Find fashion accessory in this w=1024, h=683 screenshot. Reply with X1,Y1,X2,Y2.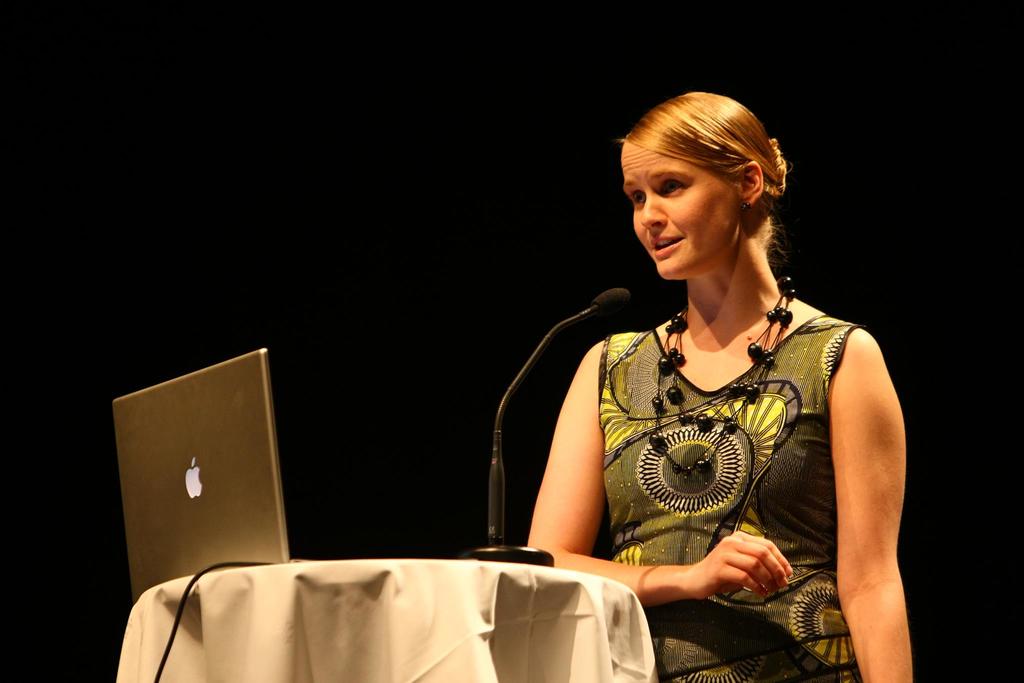
740,199,752,211.
